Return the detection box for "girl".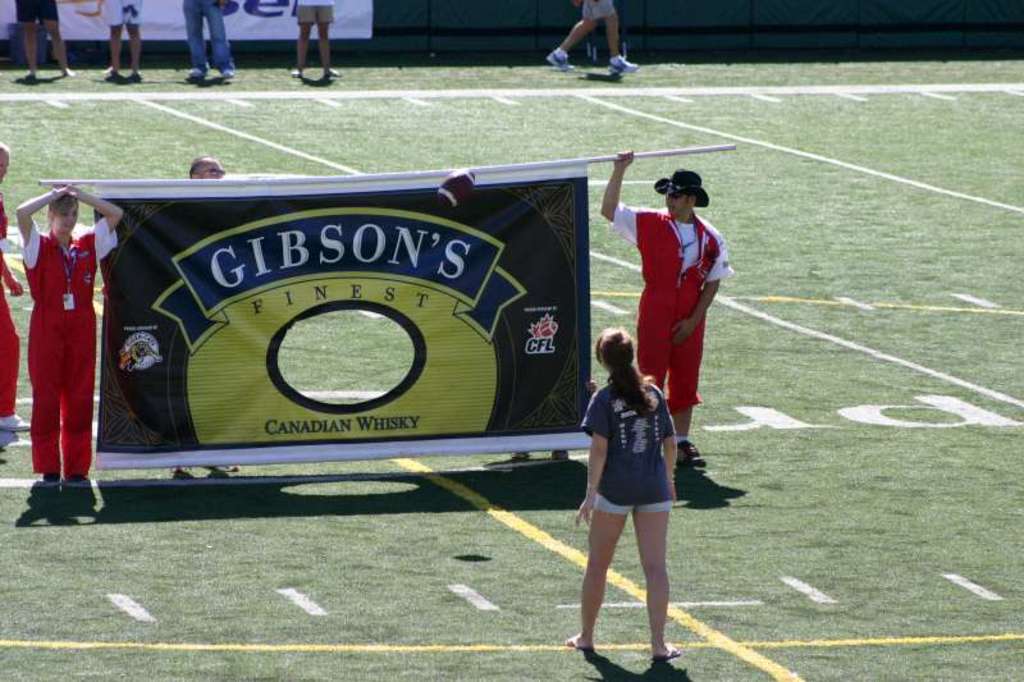
bbox=(567, 328, 684, 662).
